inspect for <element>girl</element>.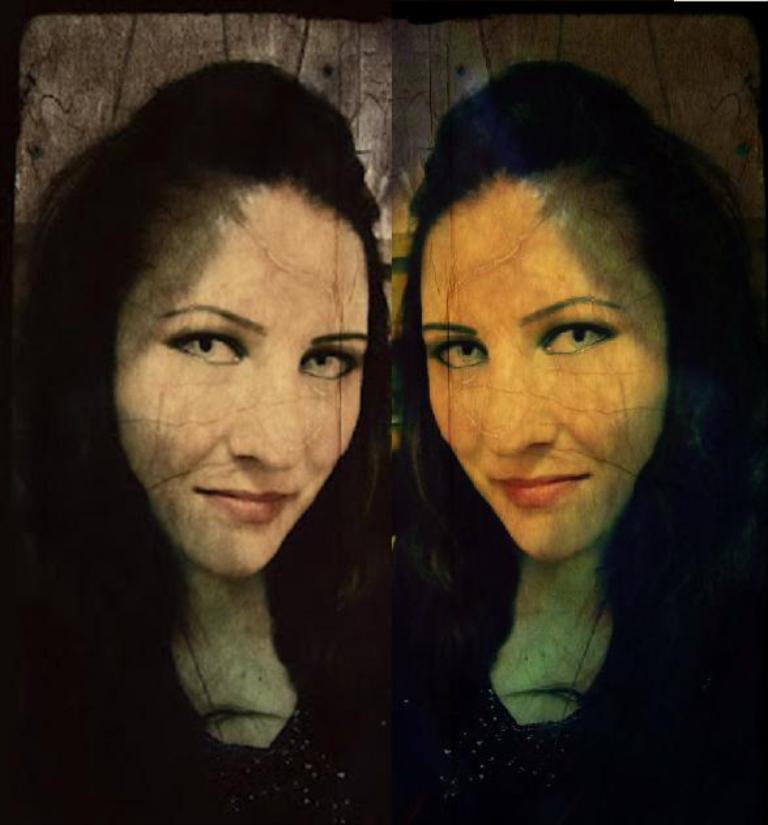
Inspection: Rect(0, 59, 422, 824).
